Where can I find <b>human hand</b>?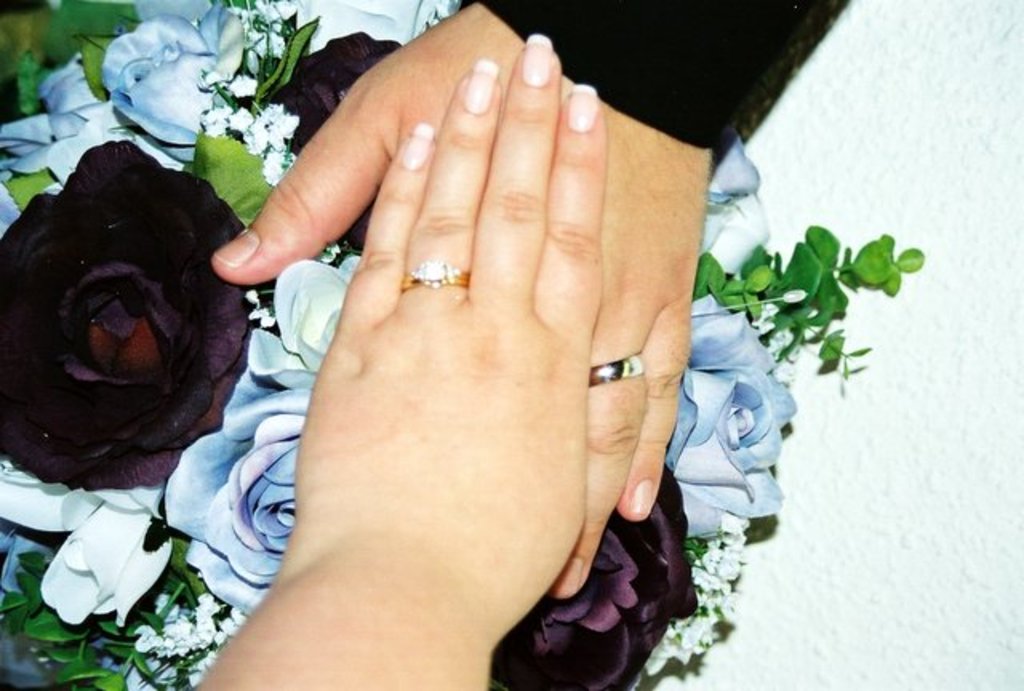
You can find it at left=213, top=3, right=718, bottom=605.
